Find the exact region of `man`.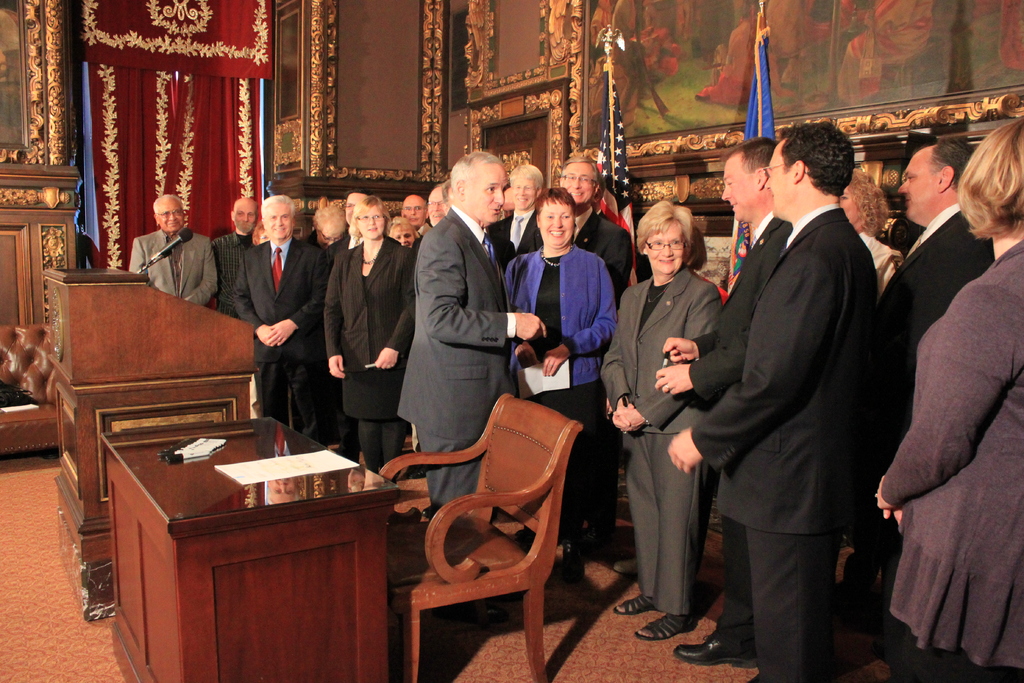
Exact region: 127:193:221:306.
